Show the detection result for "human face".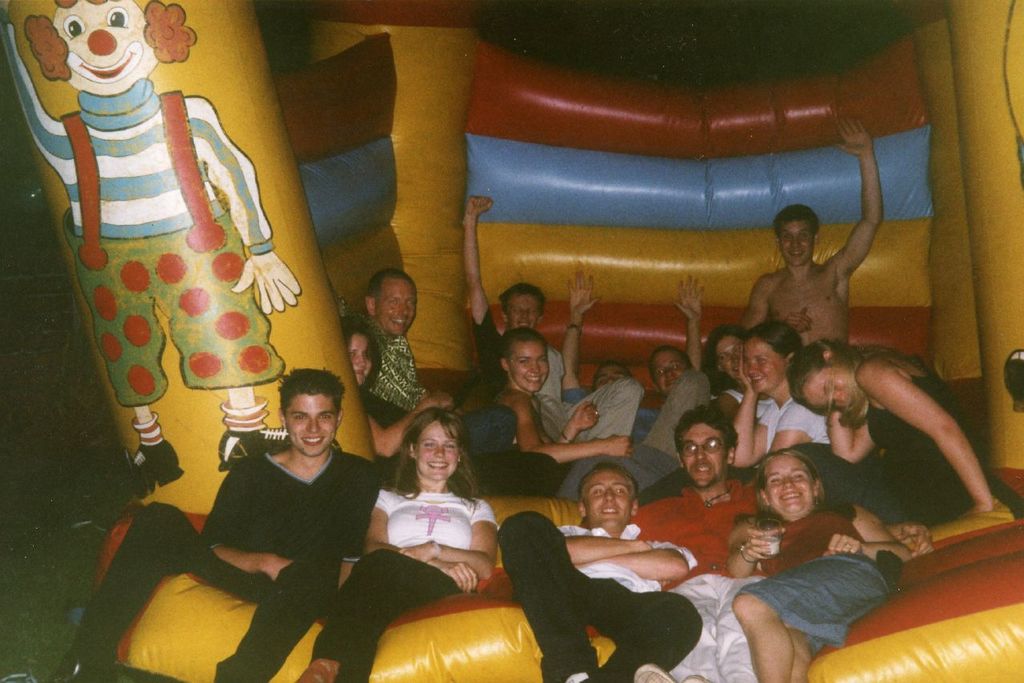
l=794, t=366, r=866, b=408.
